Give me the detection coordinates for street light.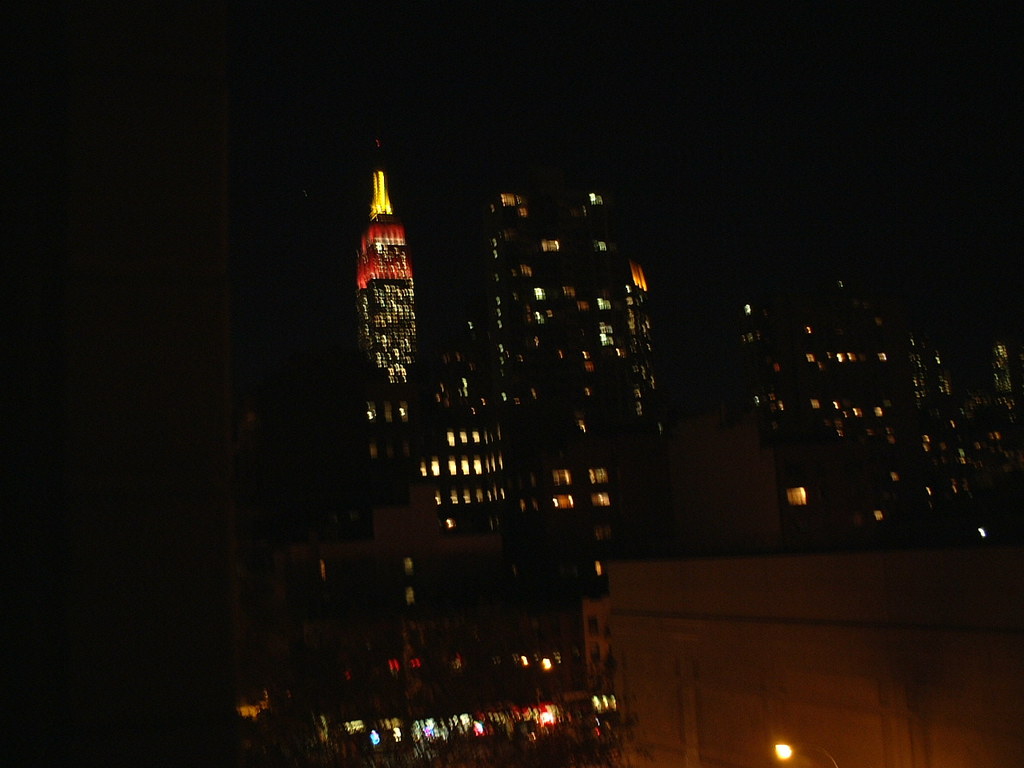
box=[772, 746, 842, 767].
